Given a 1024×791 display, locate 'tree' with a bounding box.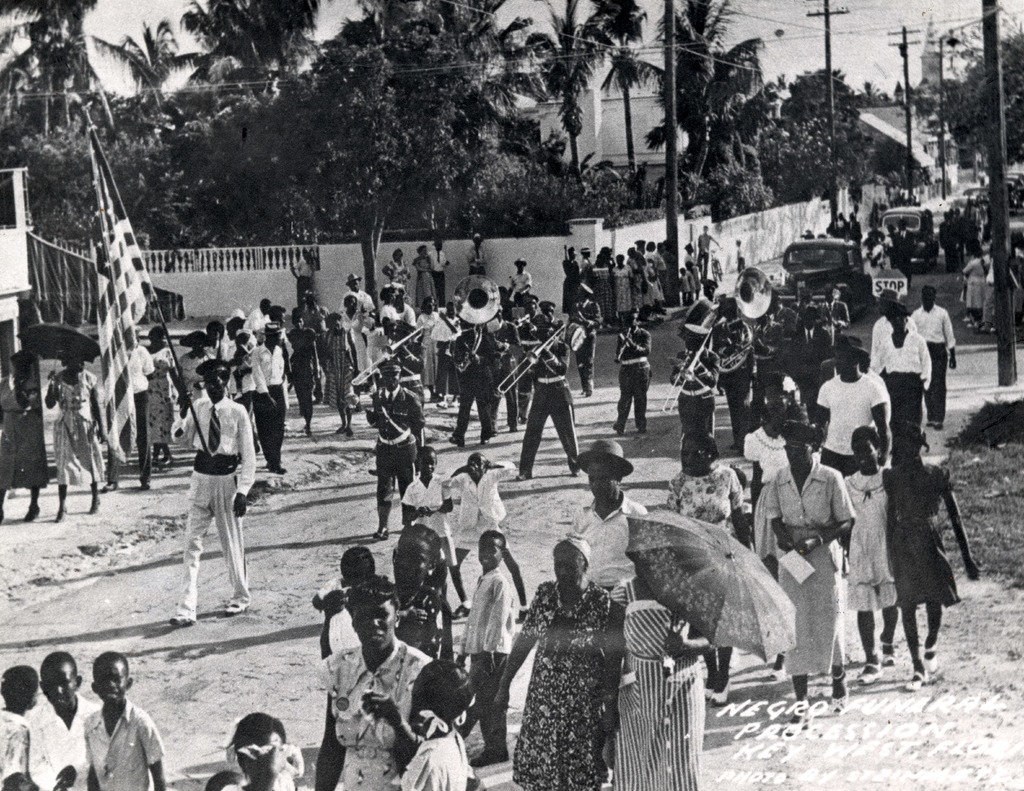
Located: <box>184,0,351,104</box>.
